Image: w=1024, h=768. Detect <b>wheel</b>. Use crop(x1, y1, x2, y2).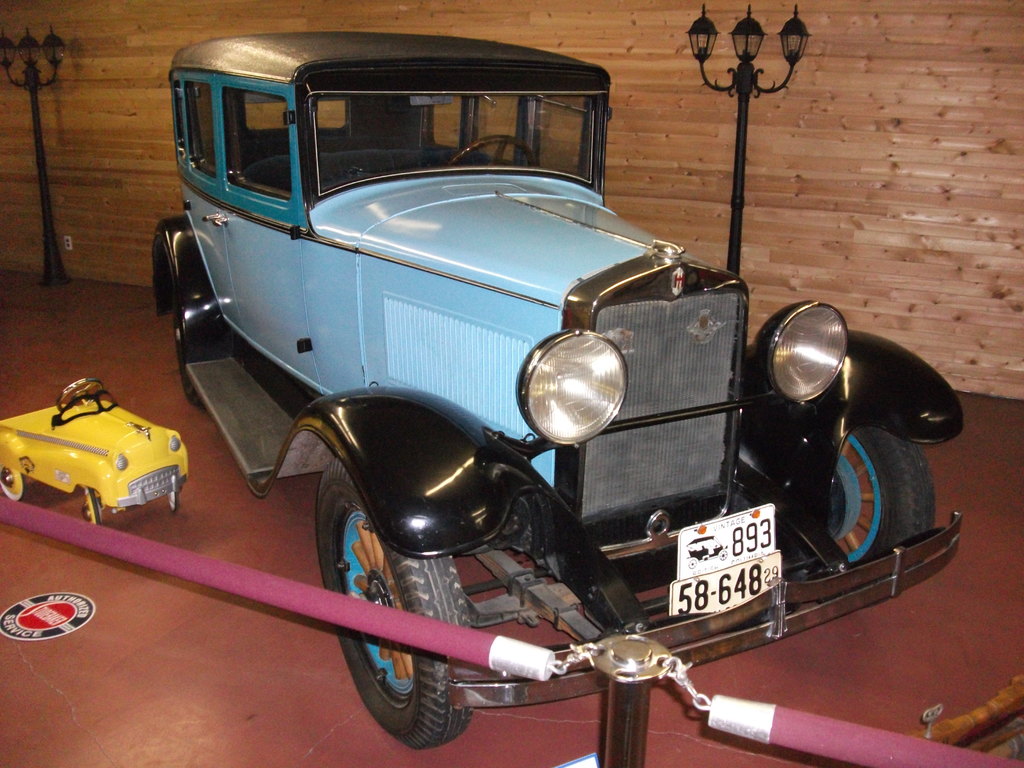
crop(827, 424, 940, 565).
